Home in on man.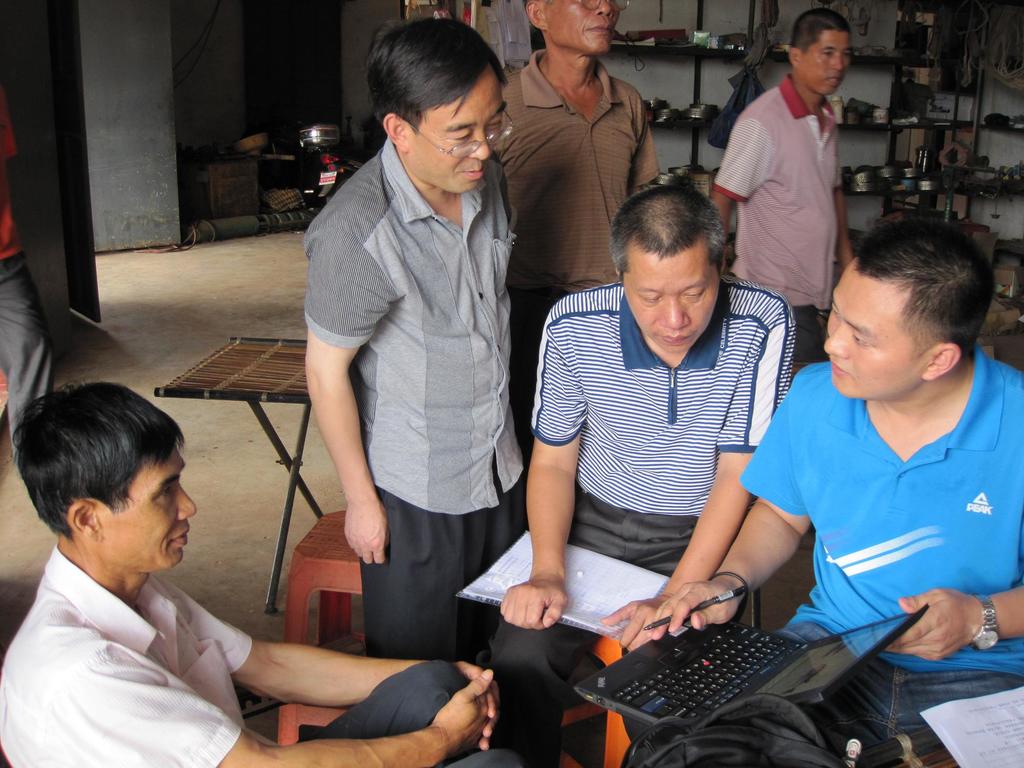
Homed in at bbox=(303, 17, 527, 660).
